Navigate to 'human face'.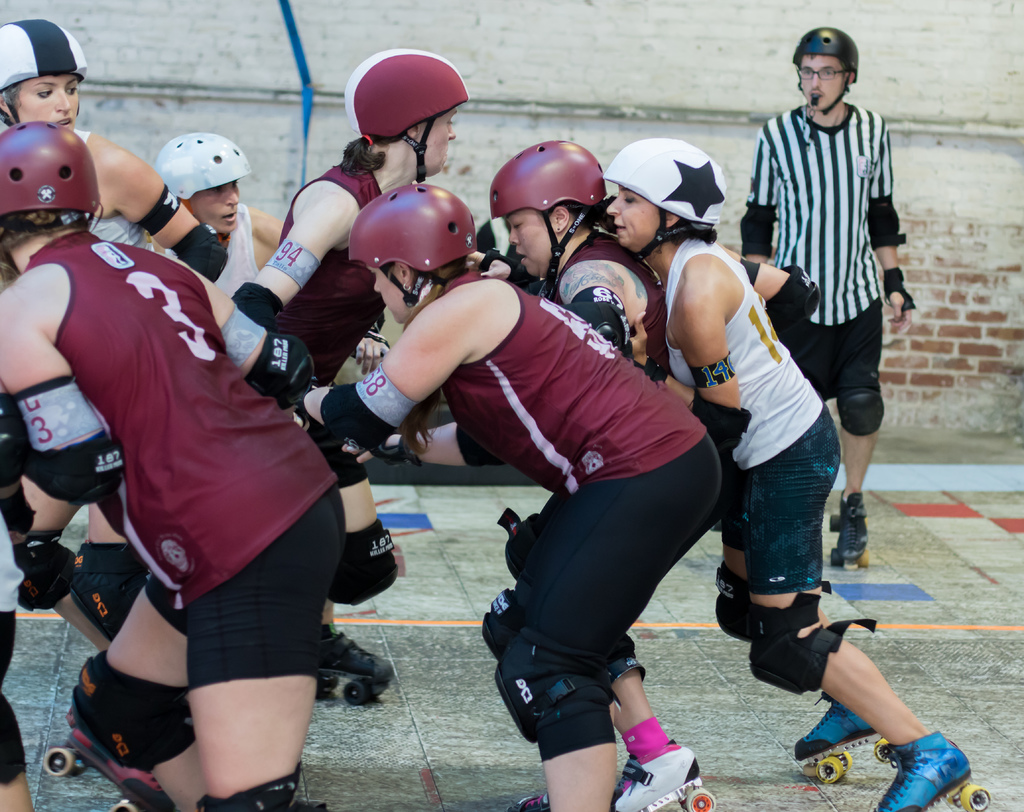
Navigation target: select_region(10, 67, 76, 136).
